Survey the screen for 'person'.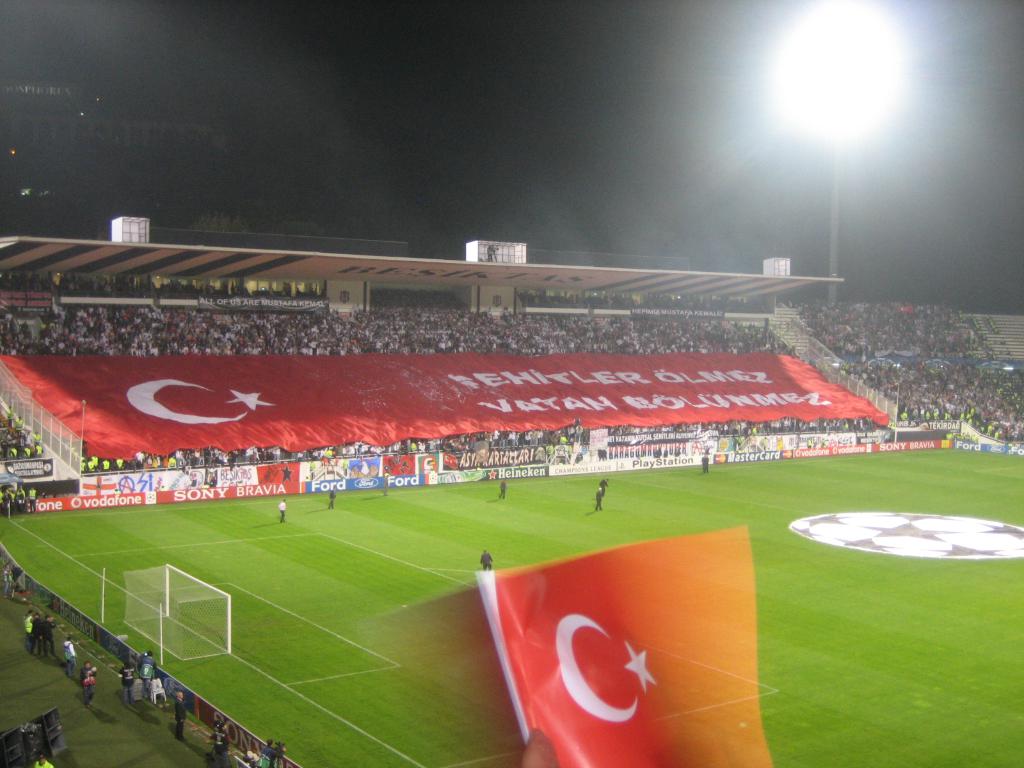
Survey found: box(478, 549, 492, 570).
